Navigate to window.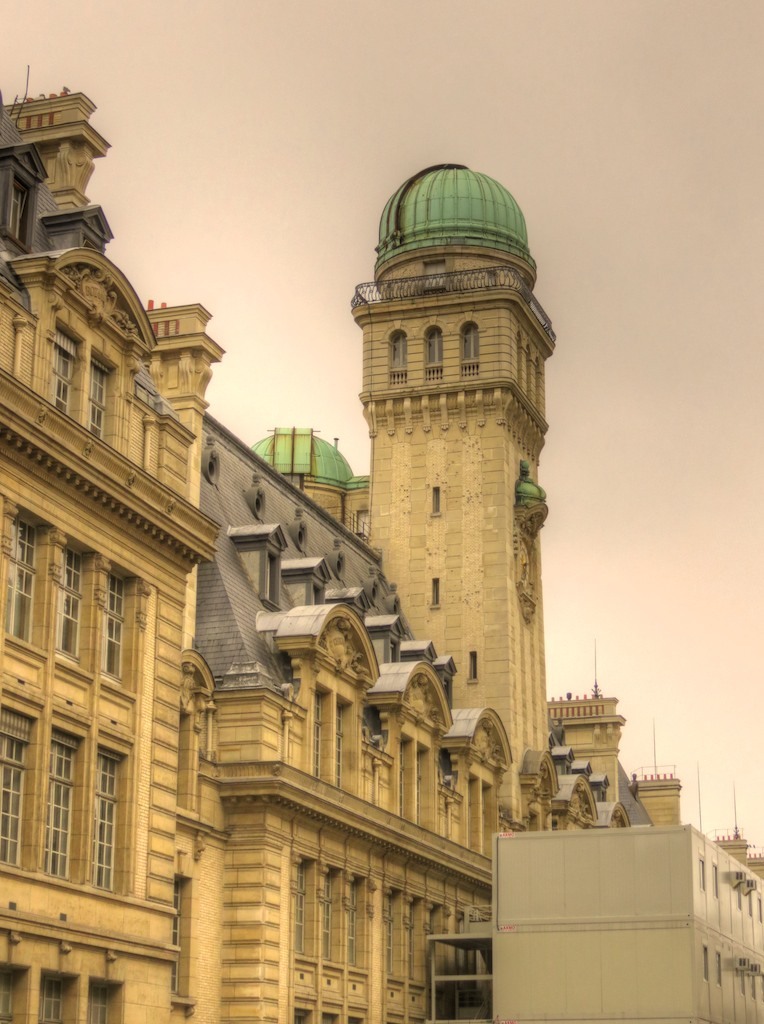
Navigation target: [55,733,69,875].
